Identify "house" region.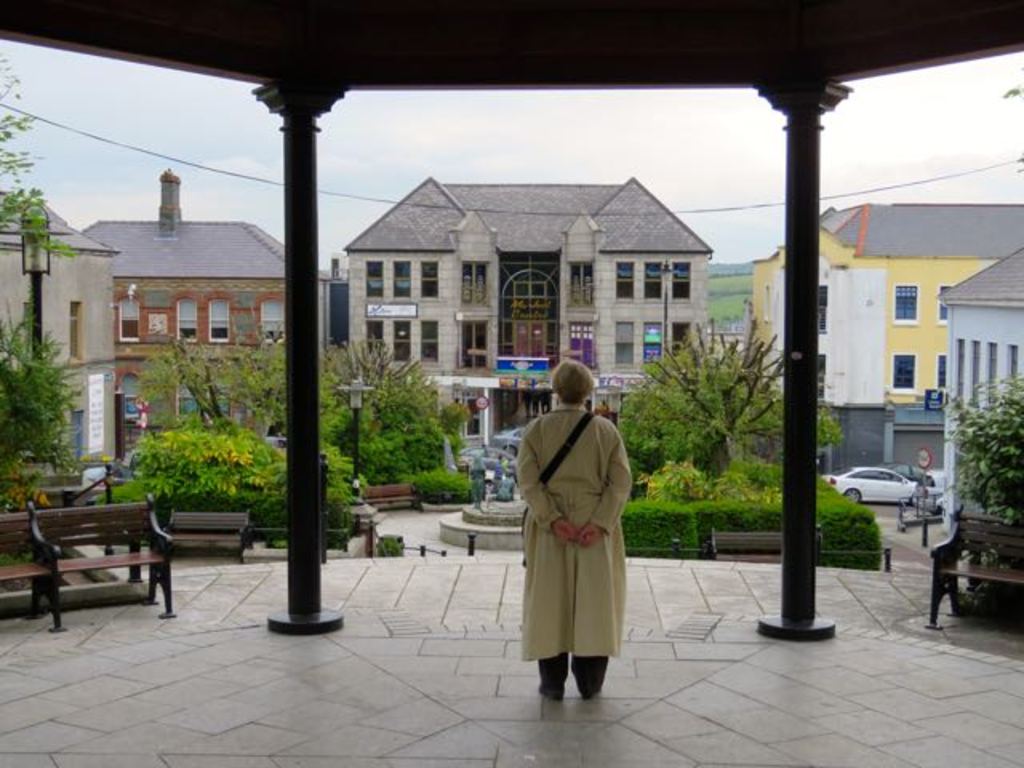
Region: {"left": 0, "top": 184, "right": 125, "bottom": 493}.
